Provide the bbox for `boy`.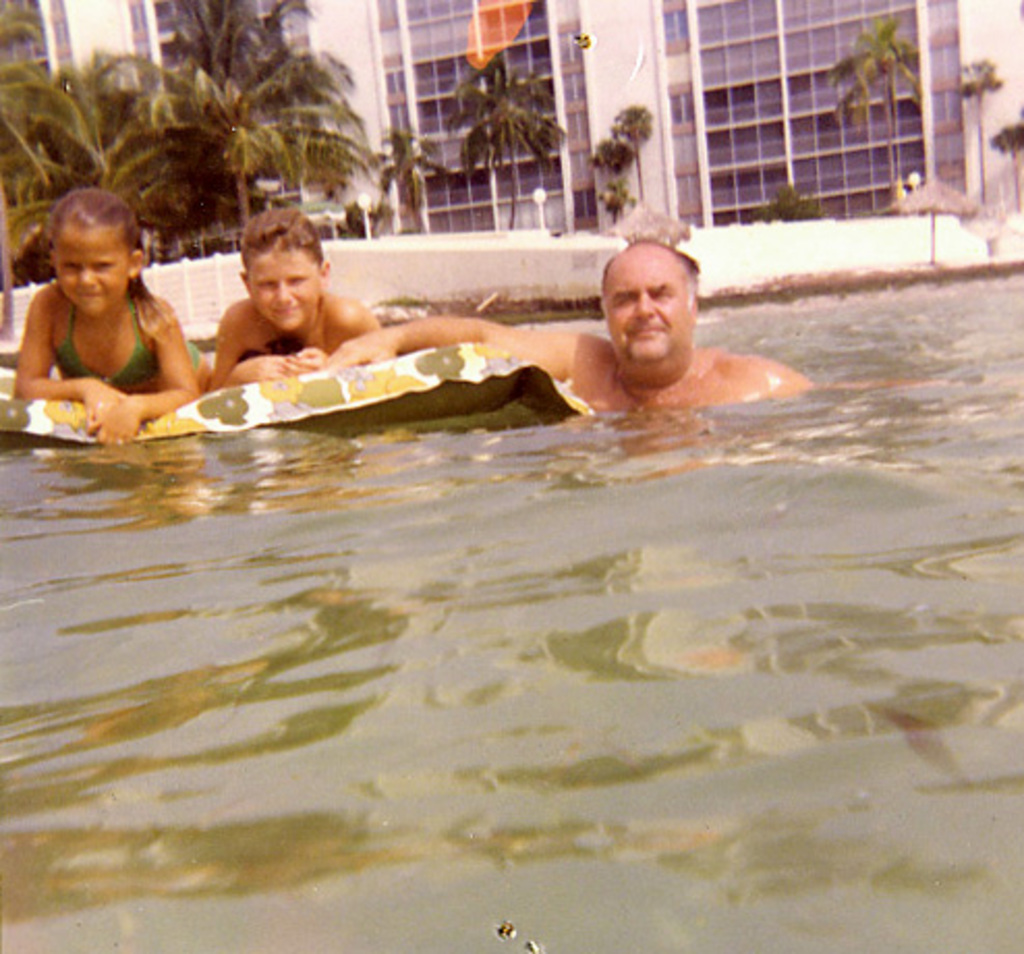
select_region(205, 207, 381, 388).
